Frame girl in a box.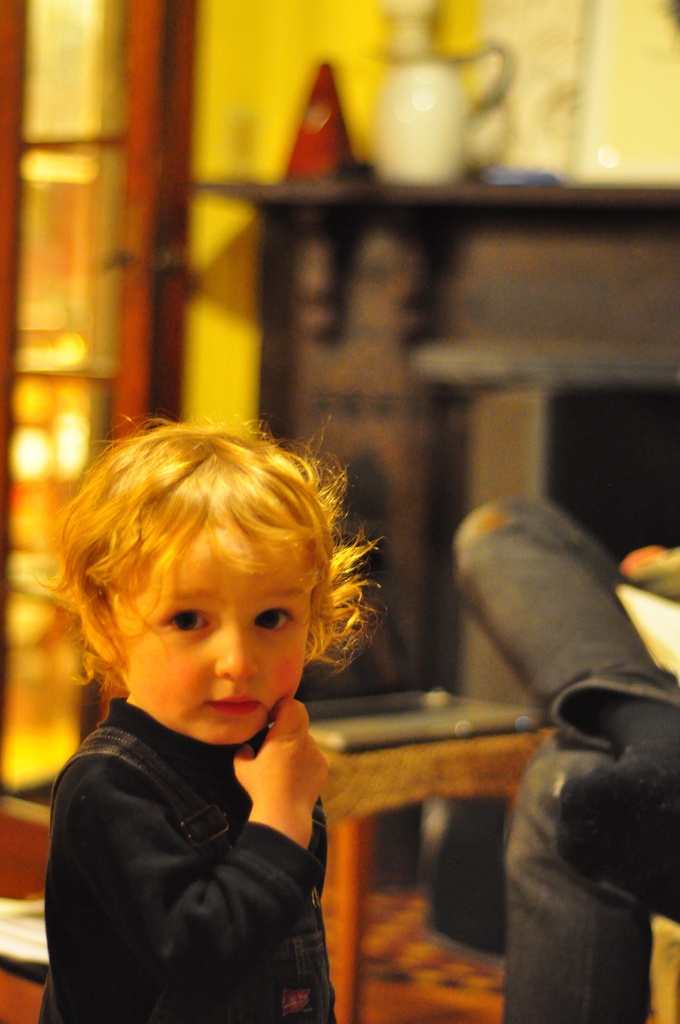
[36, 413, 382, 1023].
